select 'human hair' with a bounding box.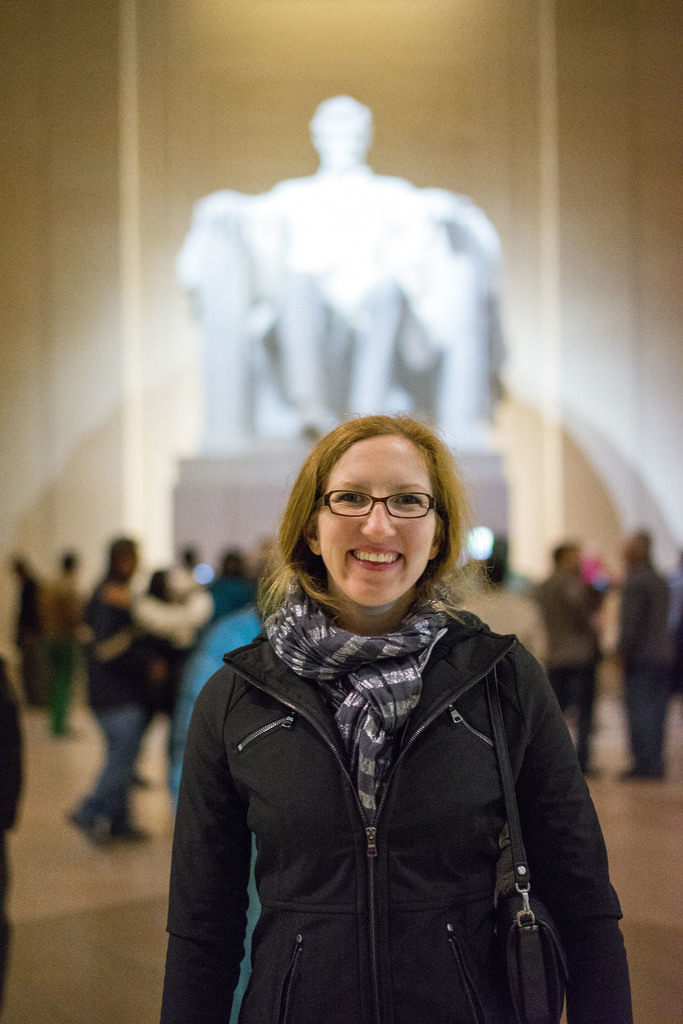
[61, 550, 78, 572].
